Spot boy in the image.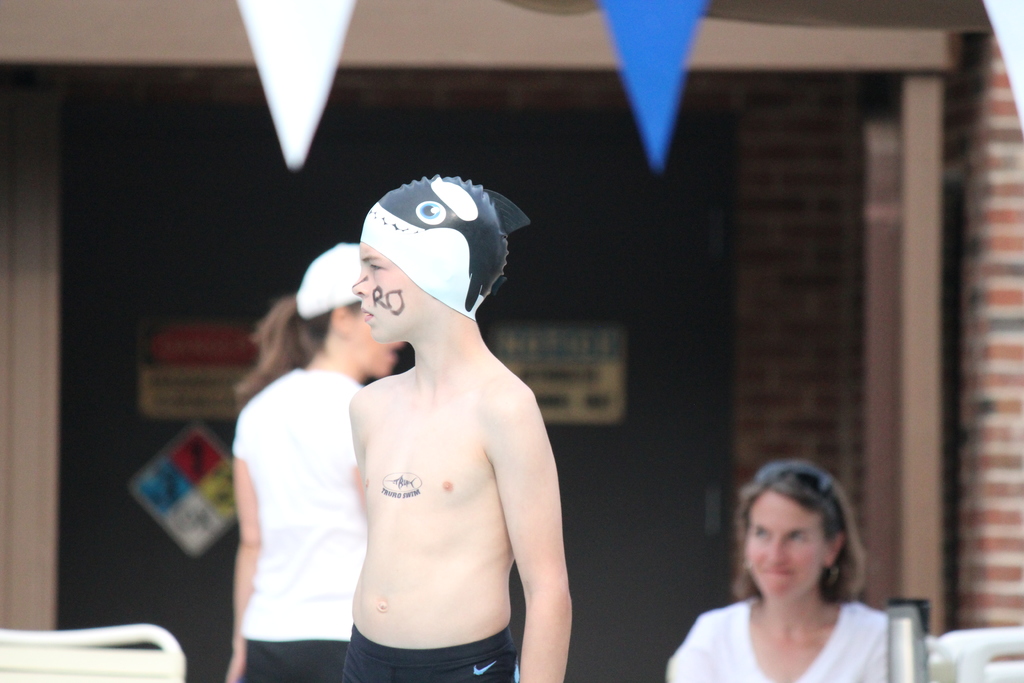
boy found at 353 174 573 678.
